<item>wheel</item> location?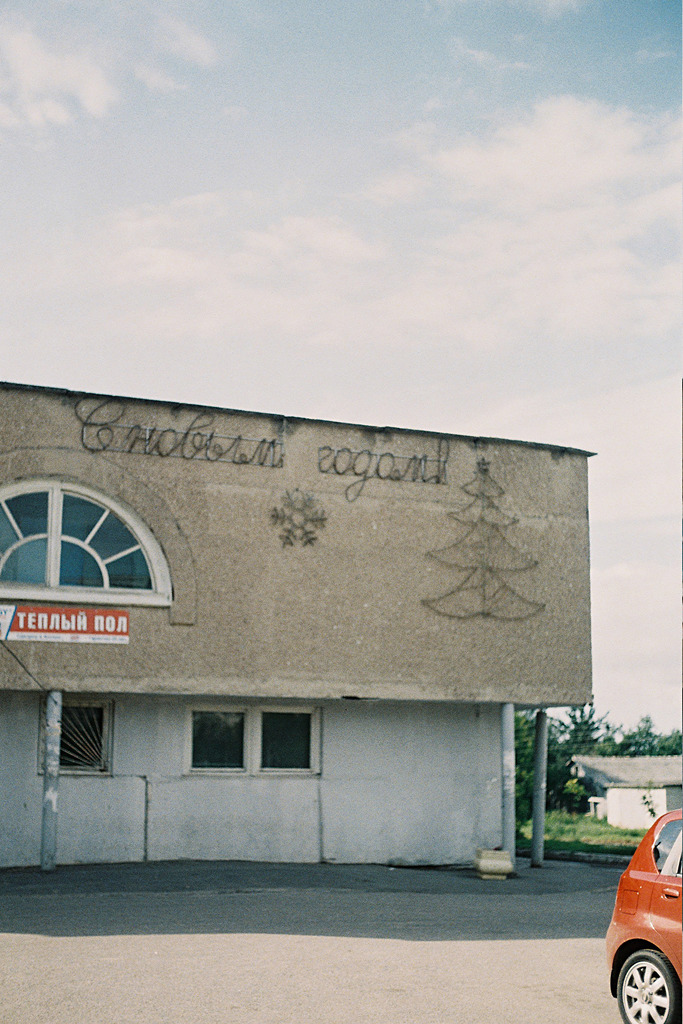
607, 951, 682, 1023
